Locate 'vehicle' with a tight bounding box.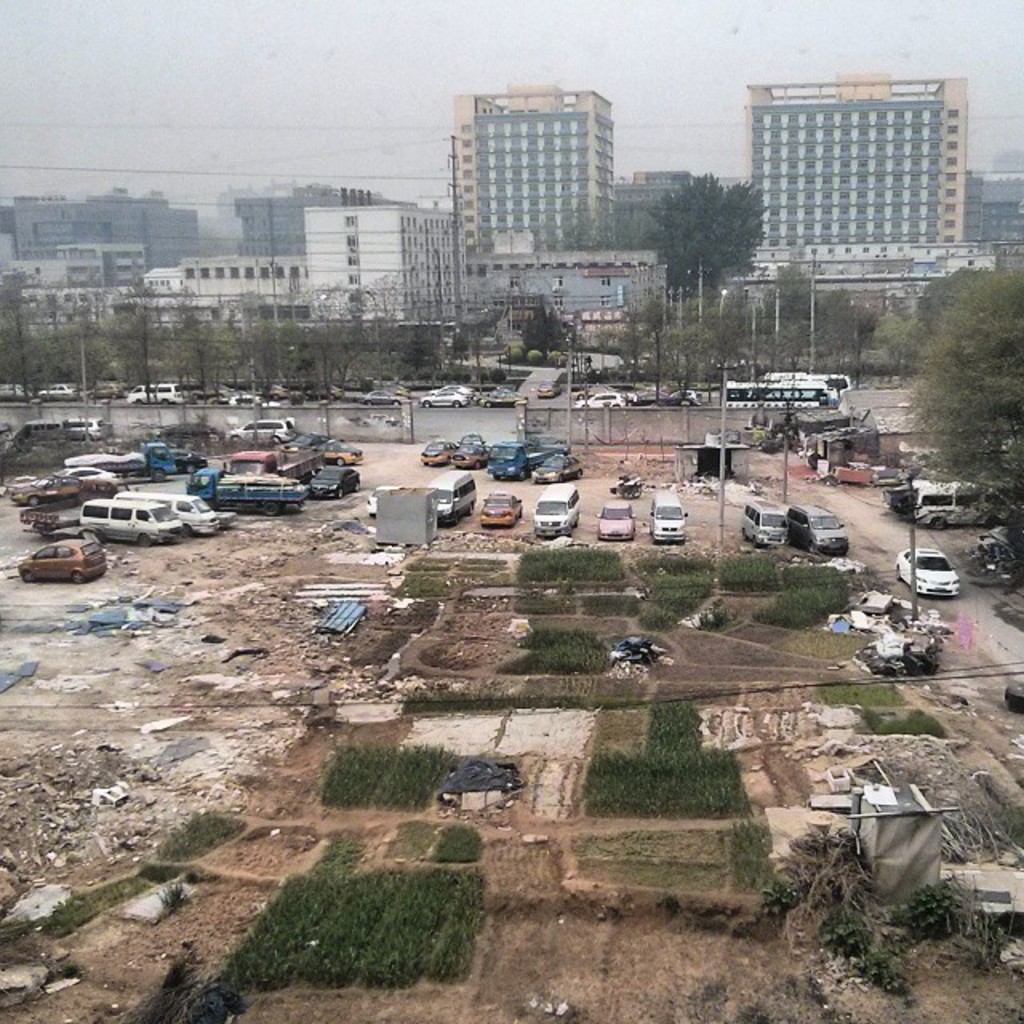
l=125, t=376, r=189, b=411.
